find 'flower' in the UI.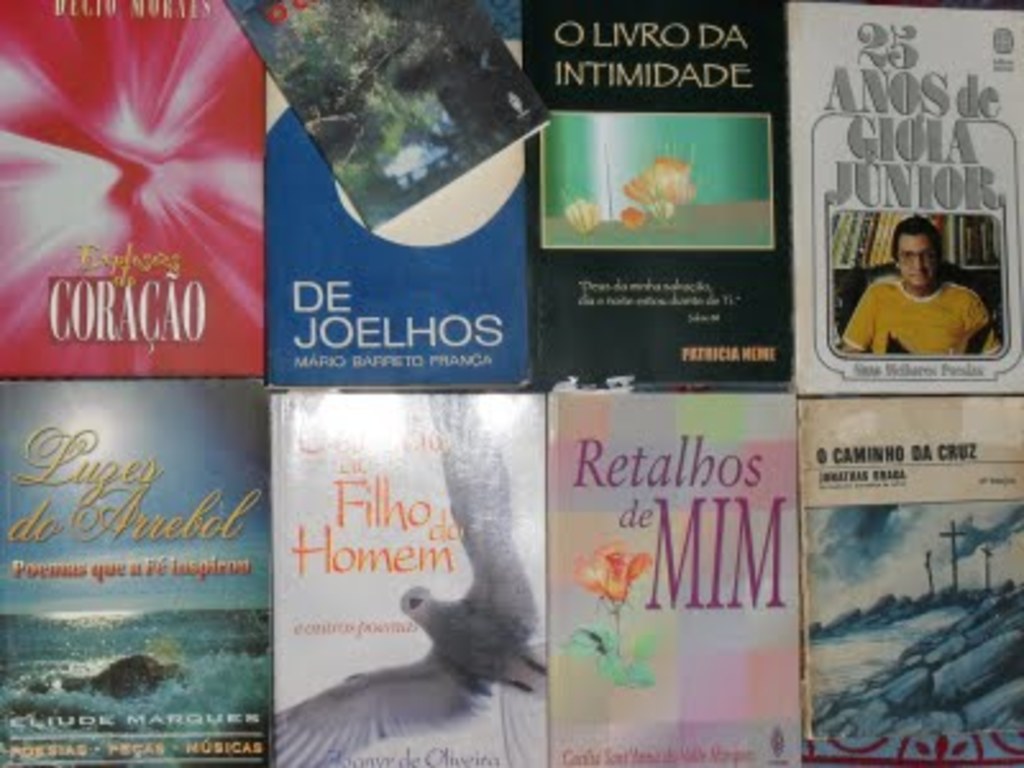
UI element at select_region(573, 540, 653, 607).
